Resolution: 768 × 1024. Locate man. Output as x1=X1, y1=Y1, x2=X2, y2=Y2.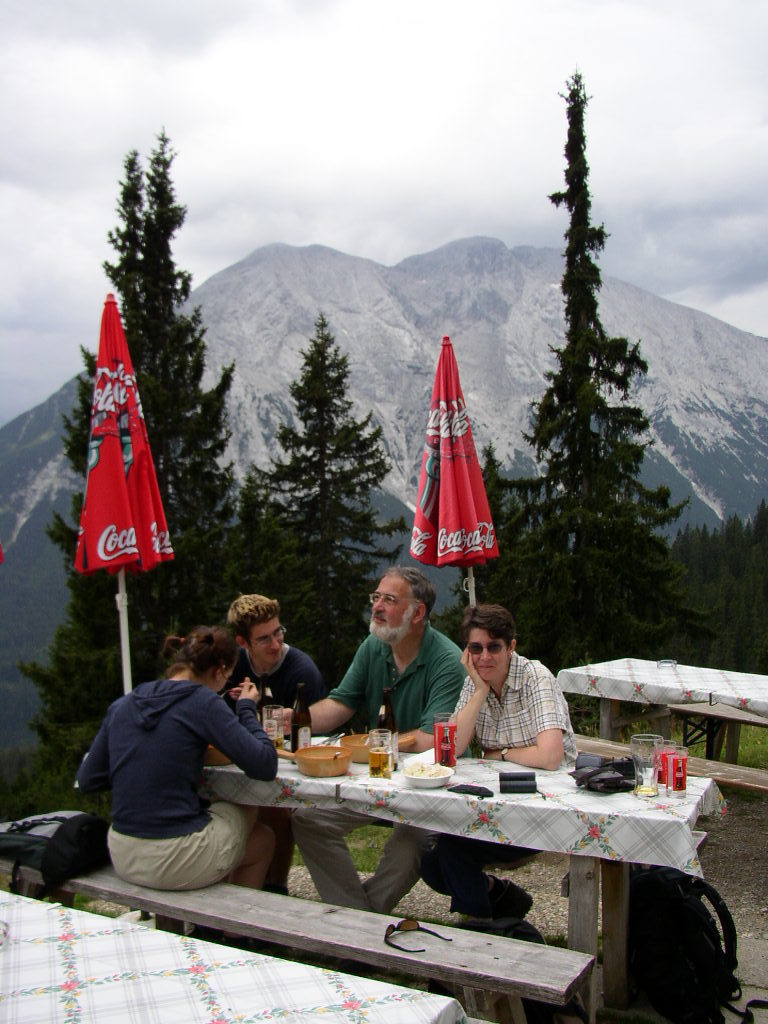
x1=222, y1=594, x2=323, y2=897.
